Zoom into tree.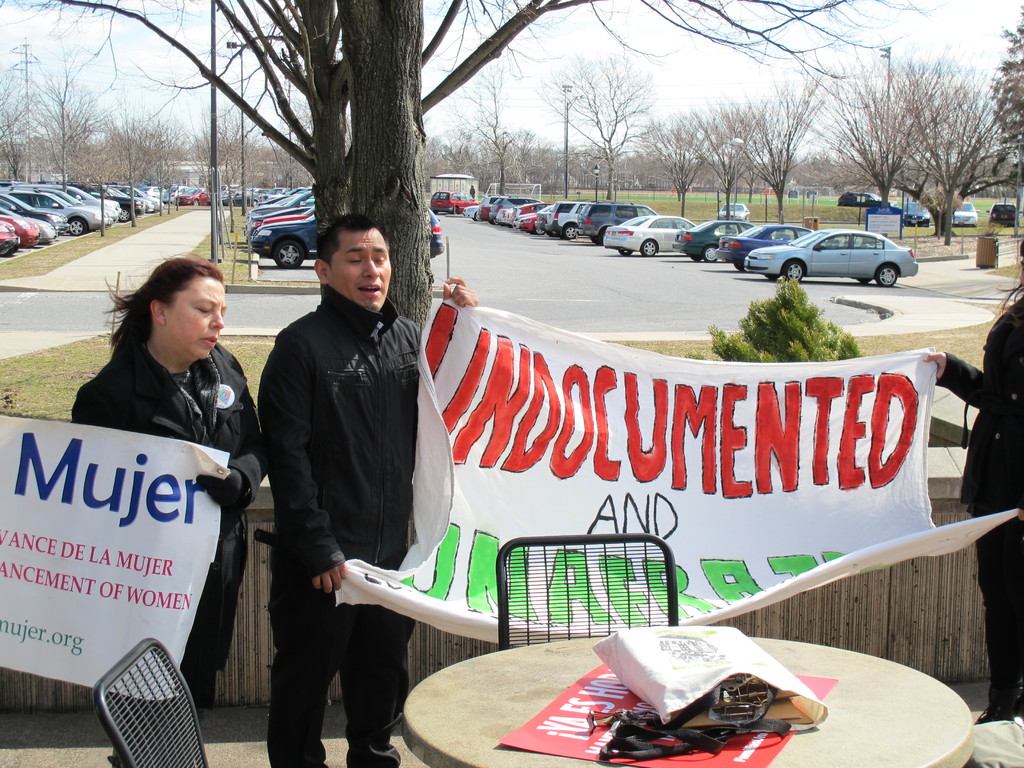
Zoom target: (left=987, top=8, right=1023, bottom=229).
